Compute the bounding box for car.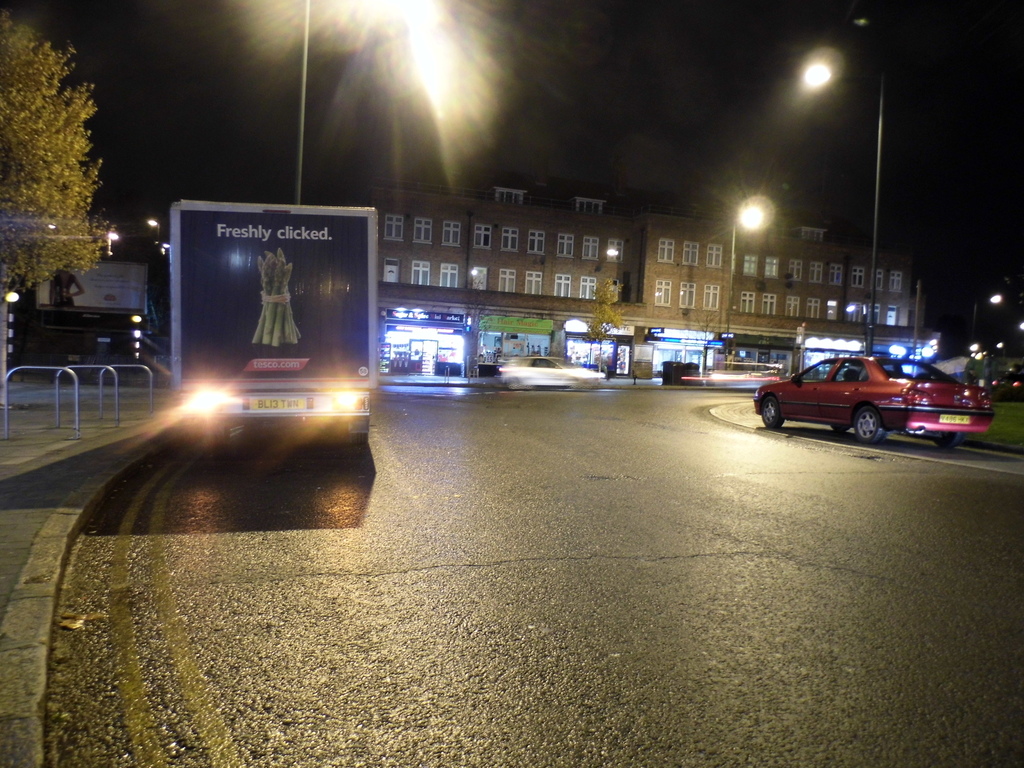
496/355/604/390.
